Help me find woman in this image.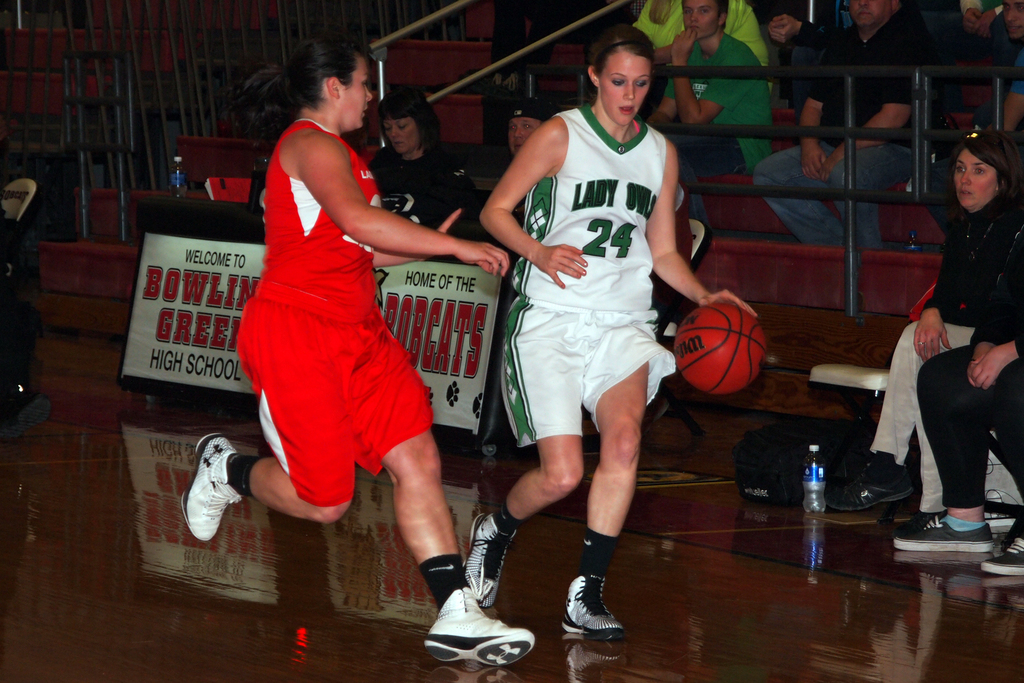
Found it: (181, 33, 535, 668).
